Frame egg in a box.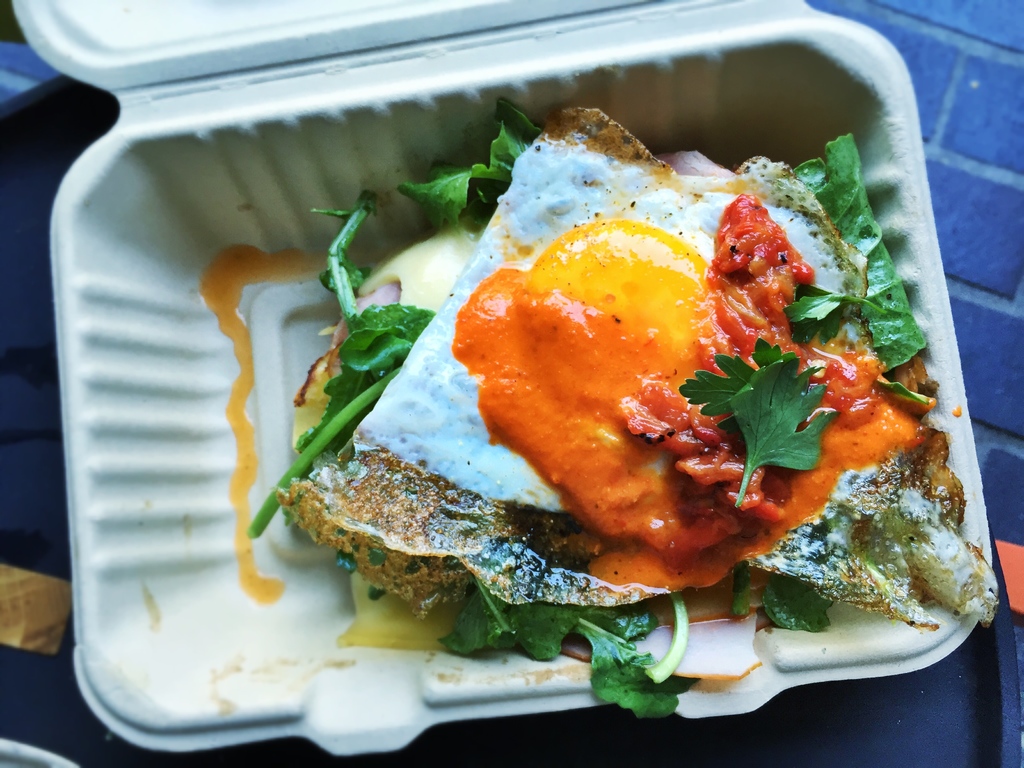
box=[275, 104, 995, 631].
